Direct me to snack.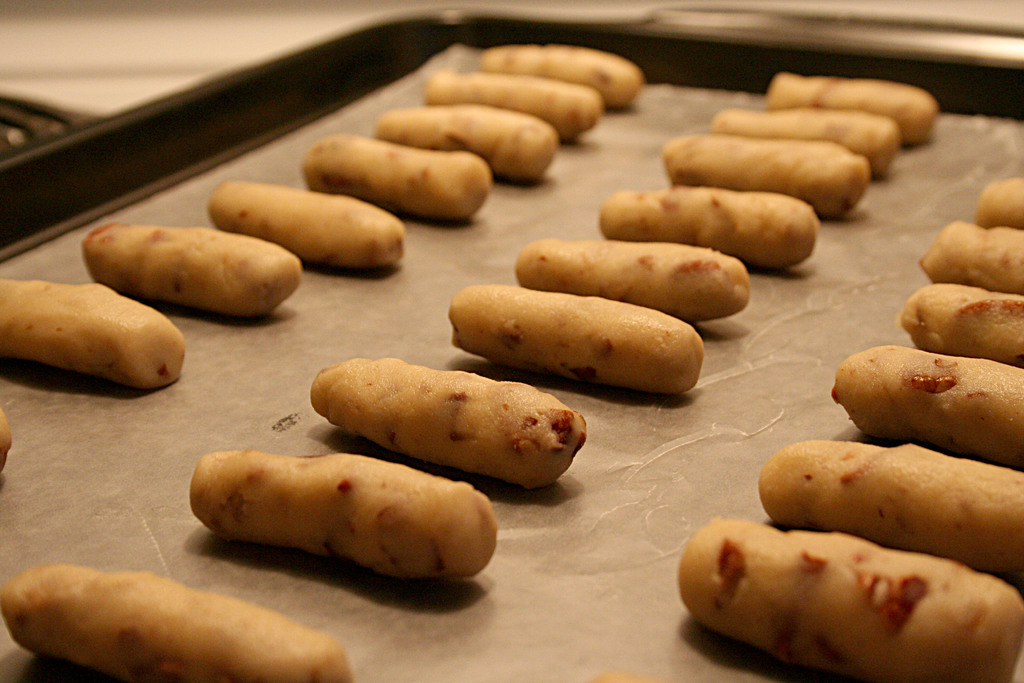
Direction: 595, 188, 817, 265.
